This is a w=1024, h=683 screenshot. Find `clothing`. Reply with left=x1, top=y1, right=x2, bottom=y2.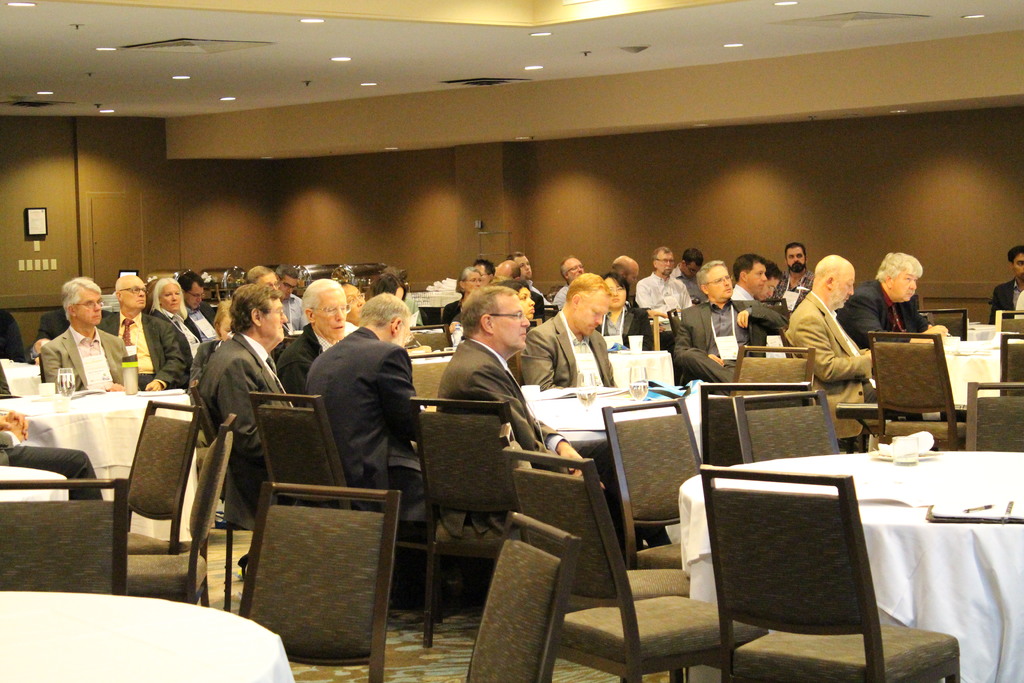
left=346, top=320, right=362, bottom=333.
